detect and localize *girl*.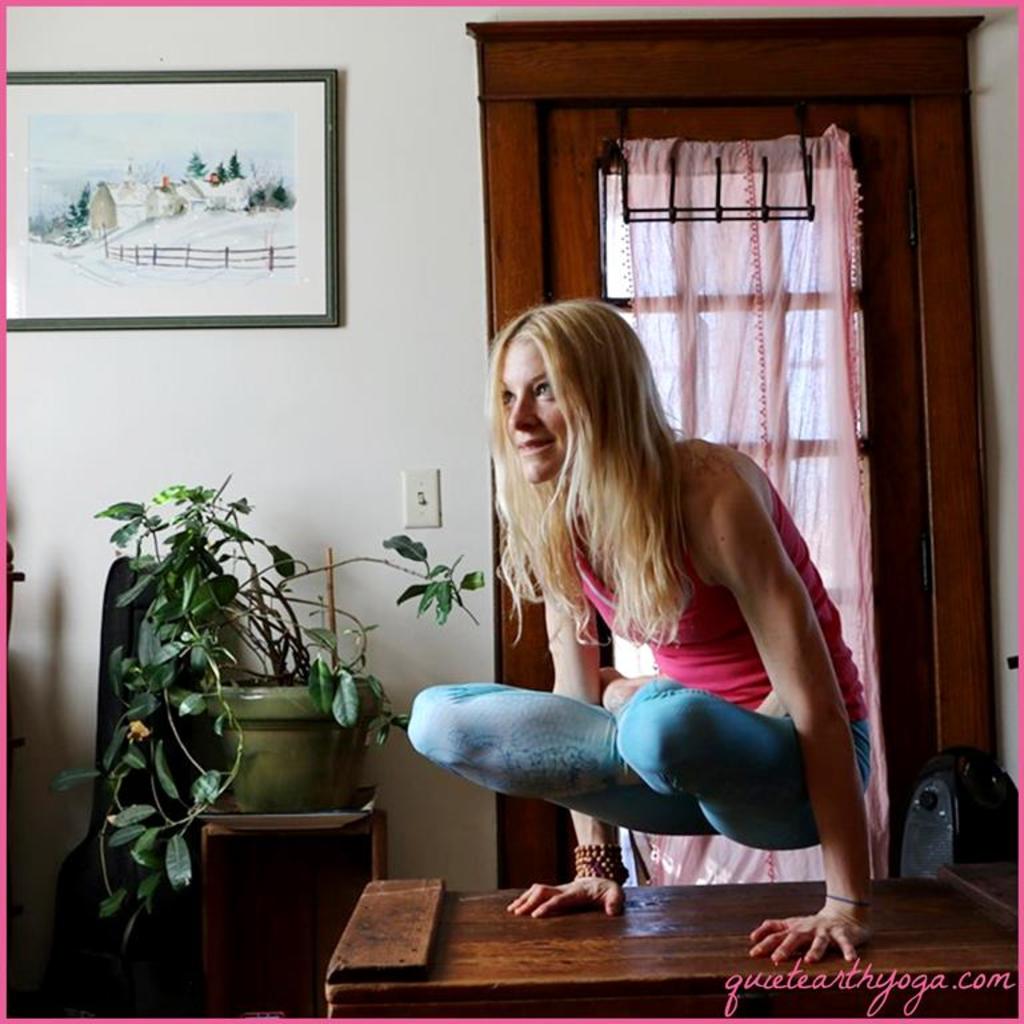
Localized at 404:297:876:971.
